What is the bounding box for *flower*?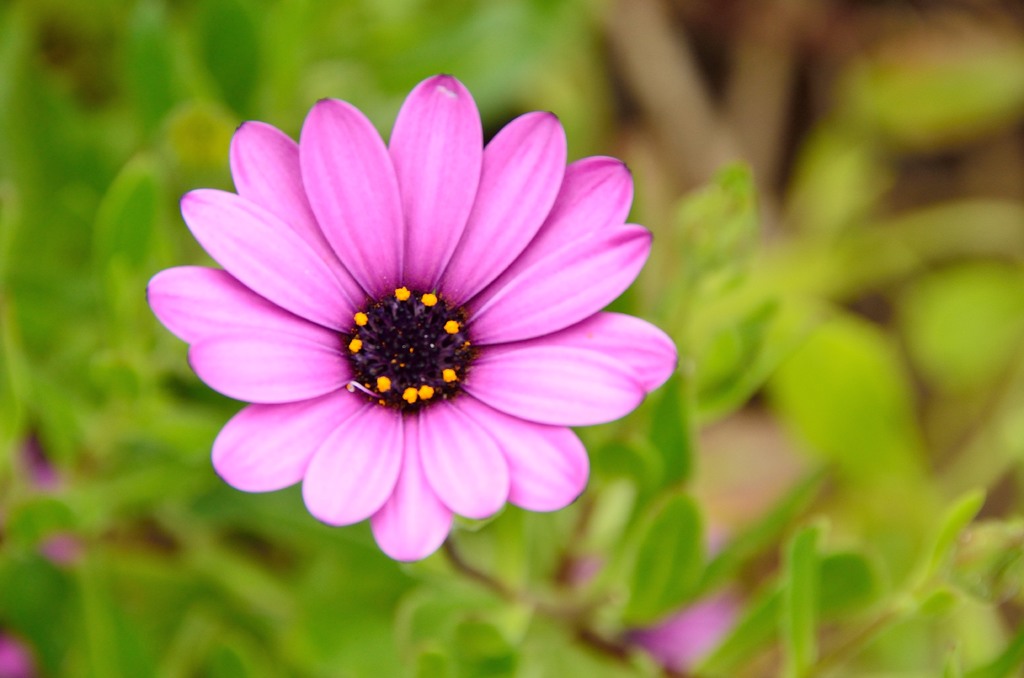
bbox=(146, 74, 683, 564).
